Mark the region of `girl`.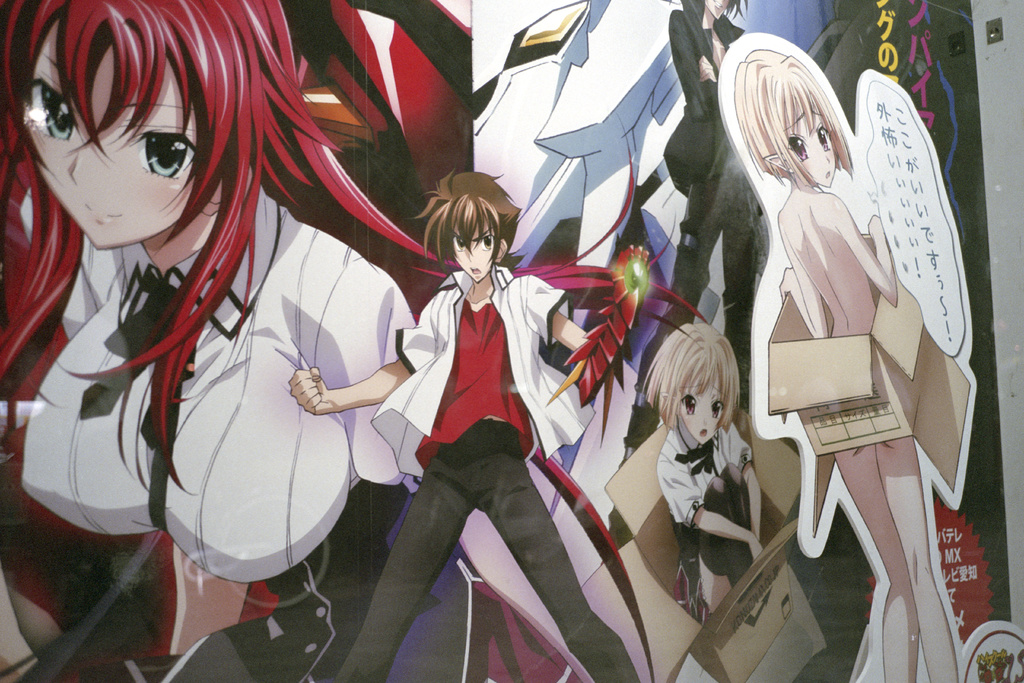
Region: 639 322 765 614.
